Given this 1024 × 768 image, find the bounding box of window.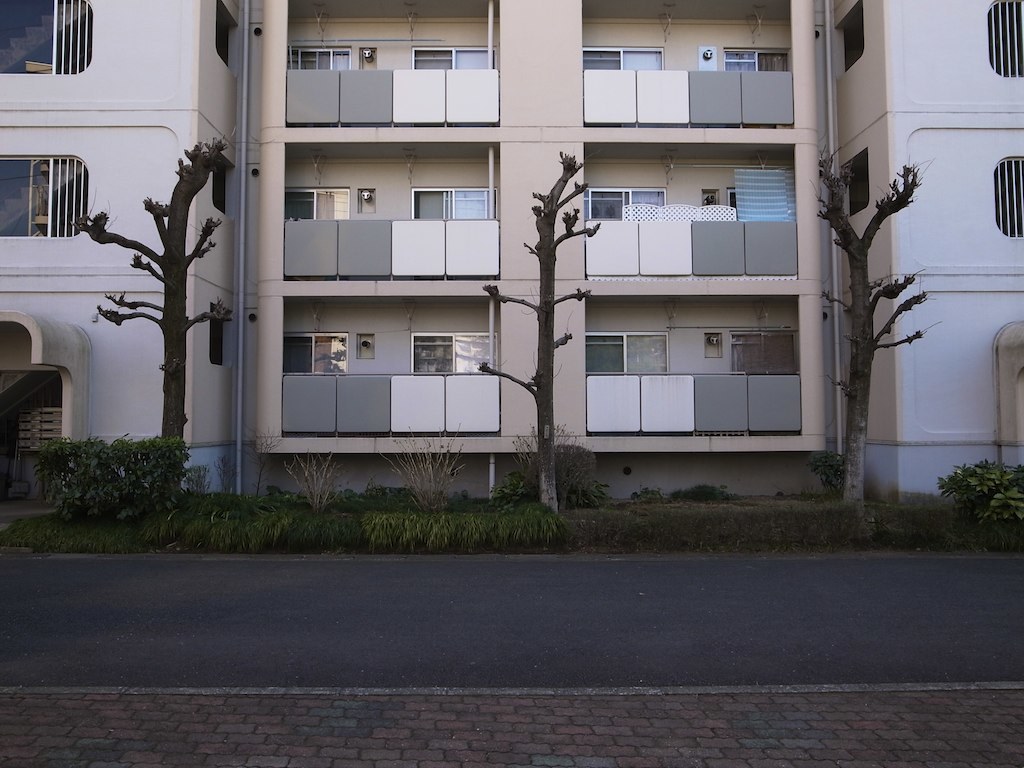
846,151,868,220.
